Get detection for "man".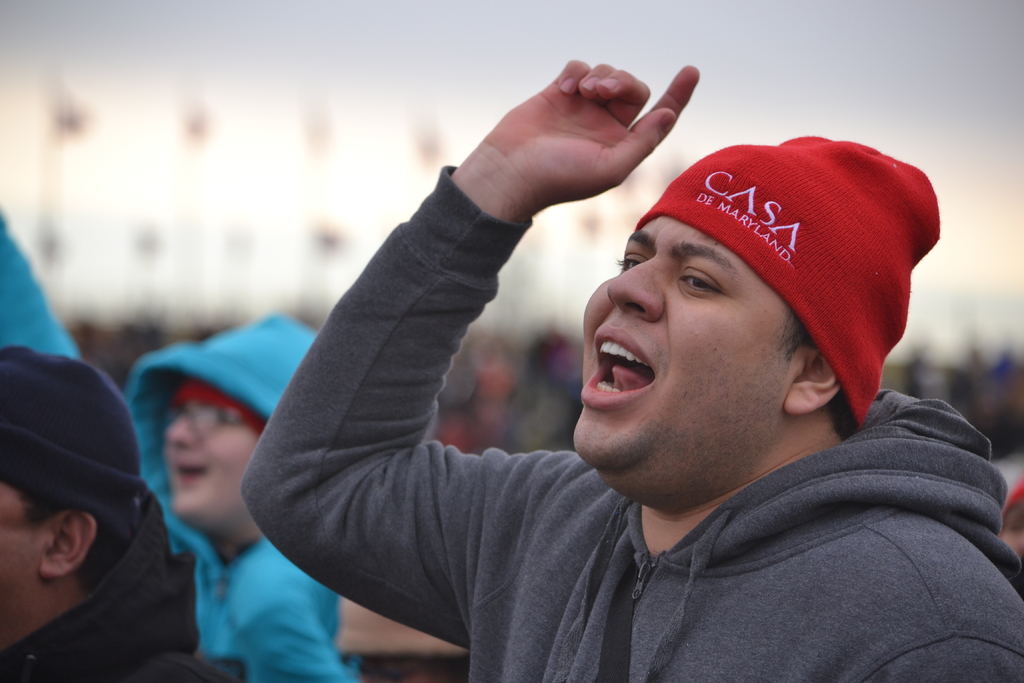
Detection: BBox(243, 53, 1023, 682).
